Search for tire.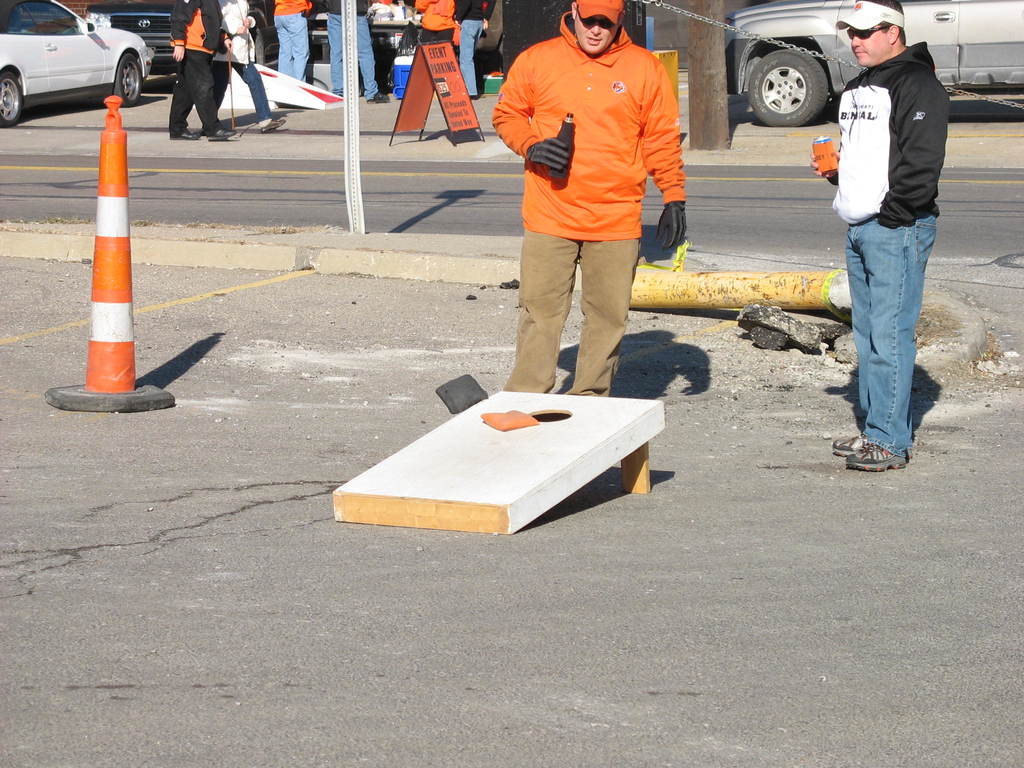
Found at 0 70 26 127.
